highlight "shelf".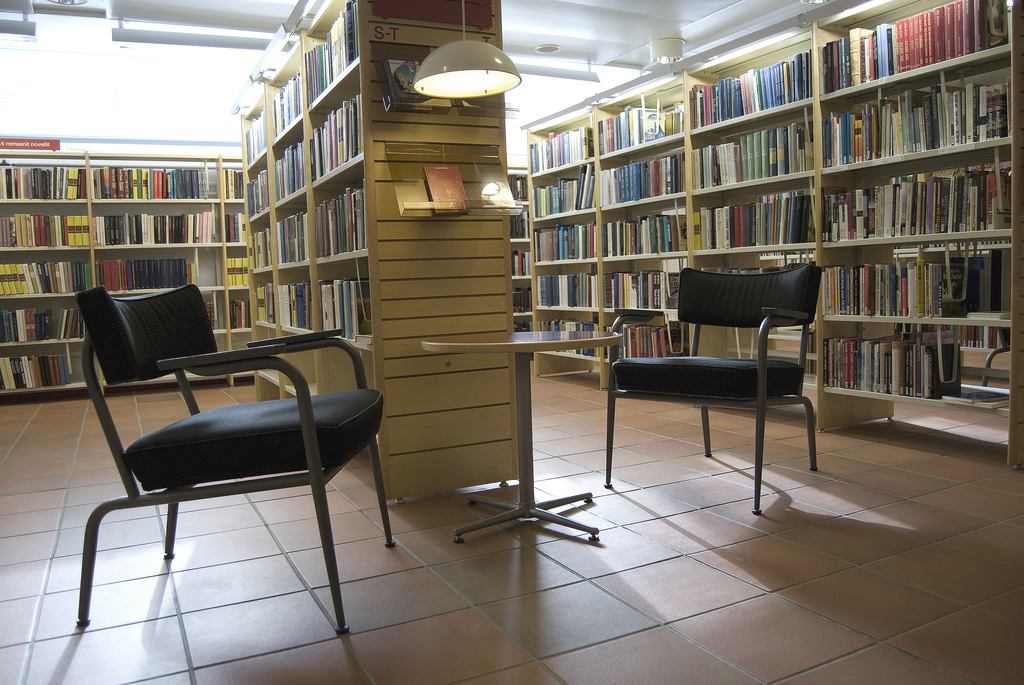
Highlighted region: x1=271, y1=264, x2=309, y2=342.
